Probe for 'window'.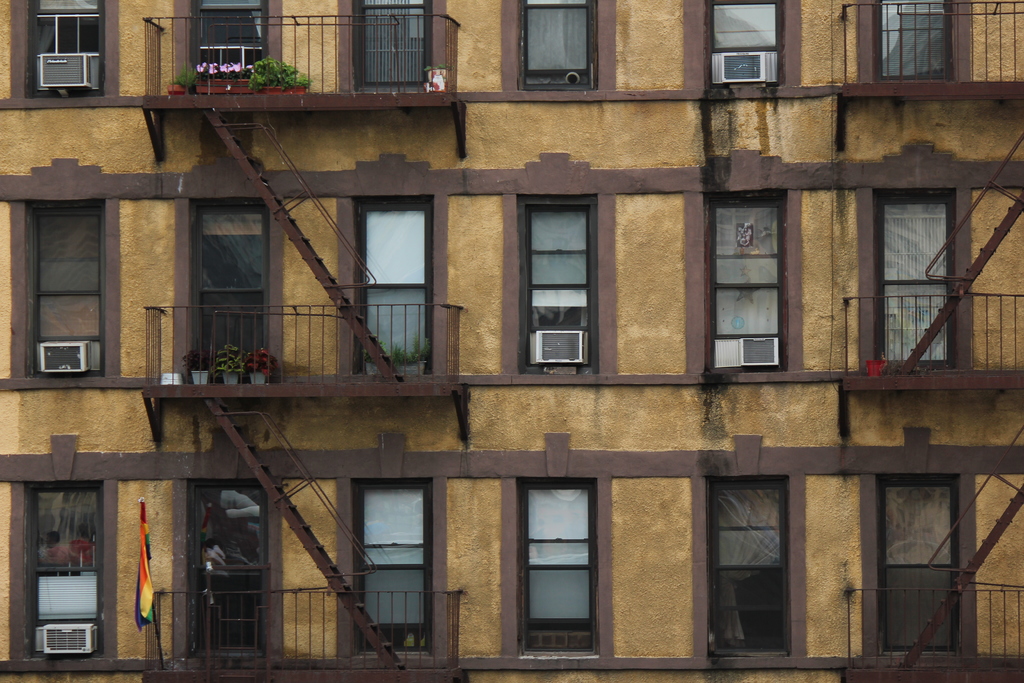
Probe result: [14,487,101,661].
